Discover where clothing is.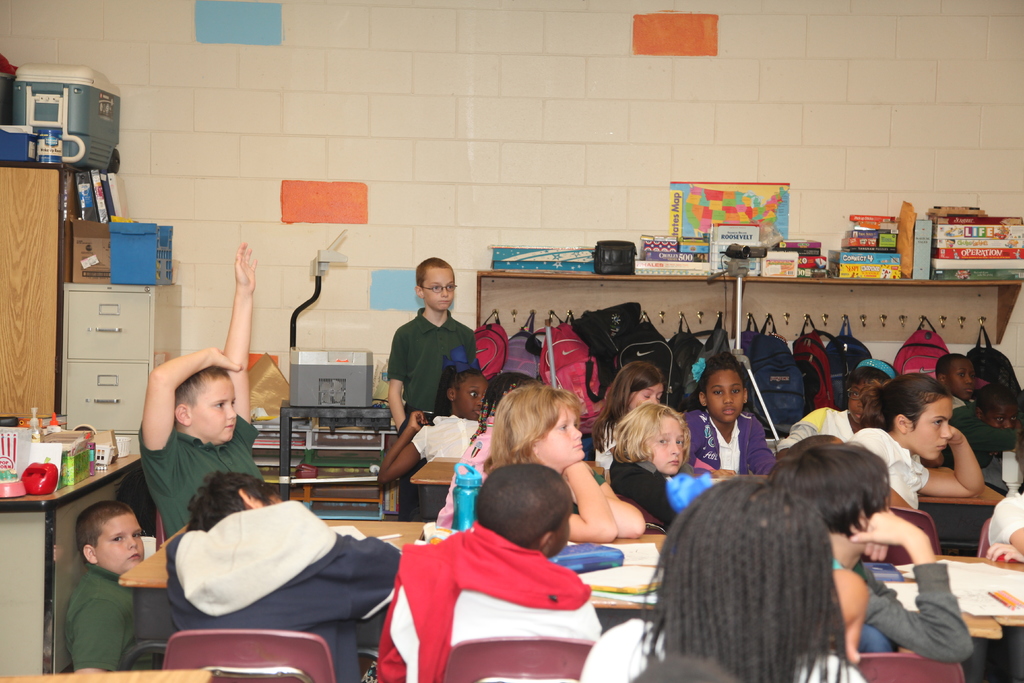
Discovered at select_region(378, 531, 604, 682).
